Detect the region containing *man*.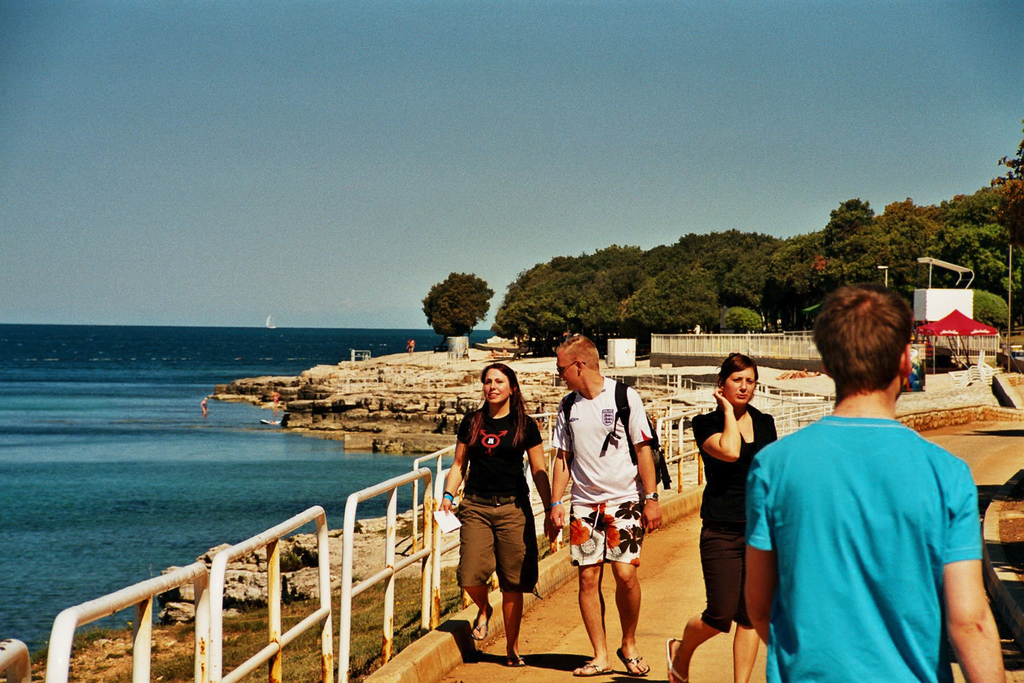
x1=547 y1=334 x2=662 y2=672.
